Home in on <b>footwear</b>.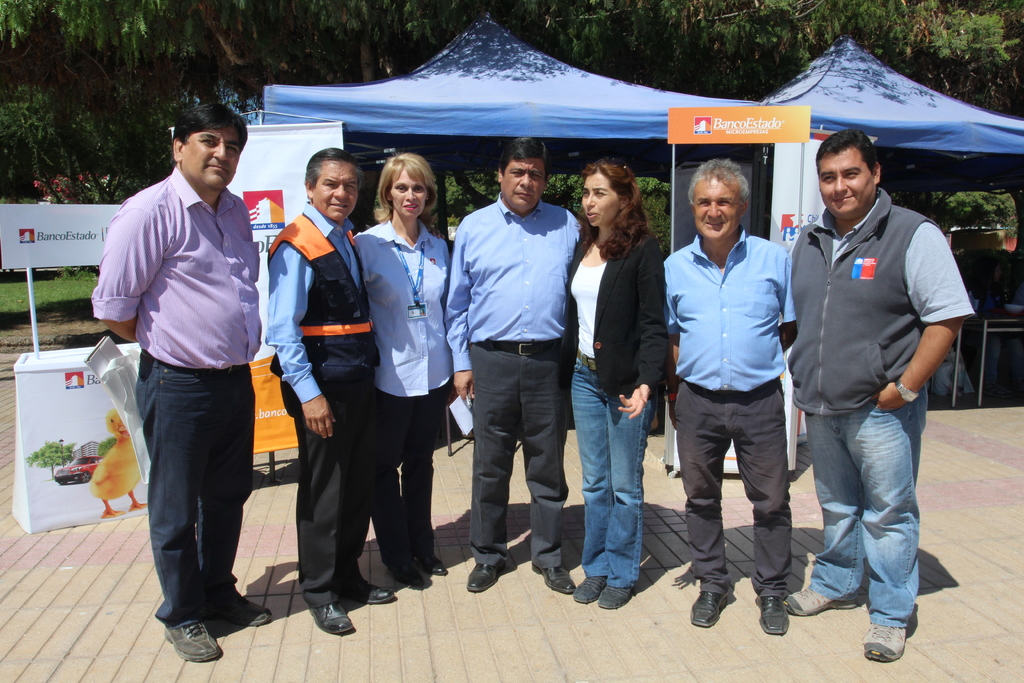
Homed in at (356,578,394,608).
